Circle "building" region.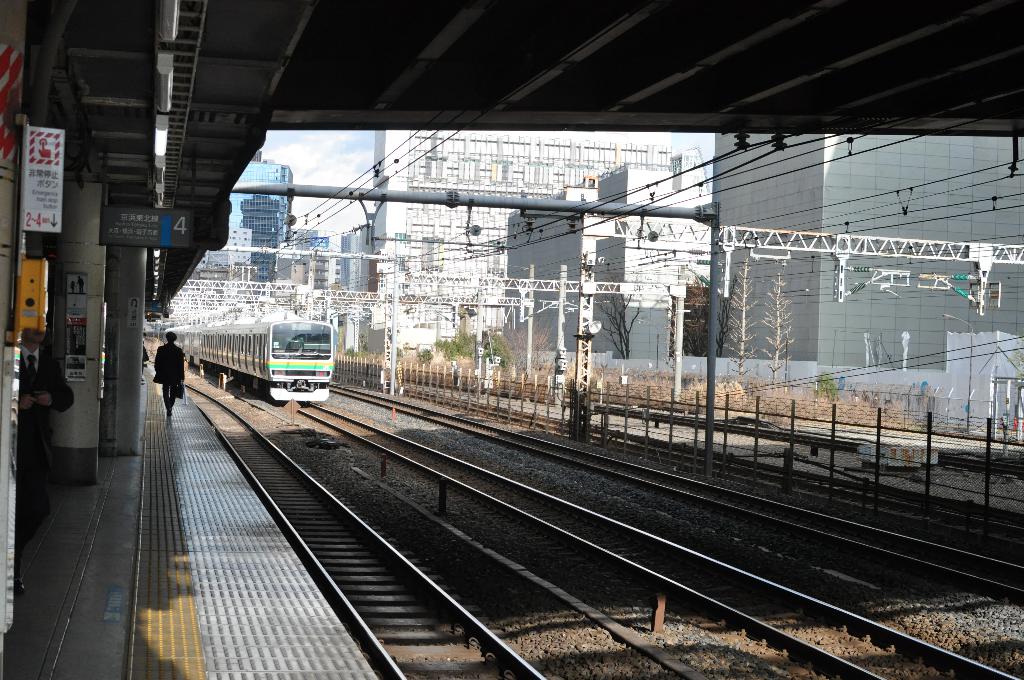
Region: select_region(506, 158, 682, 360).
